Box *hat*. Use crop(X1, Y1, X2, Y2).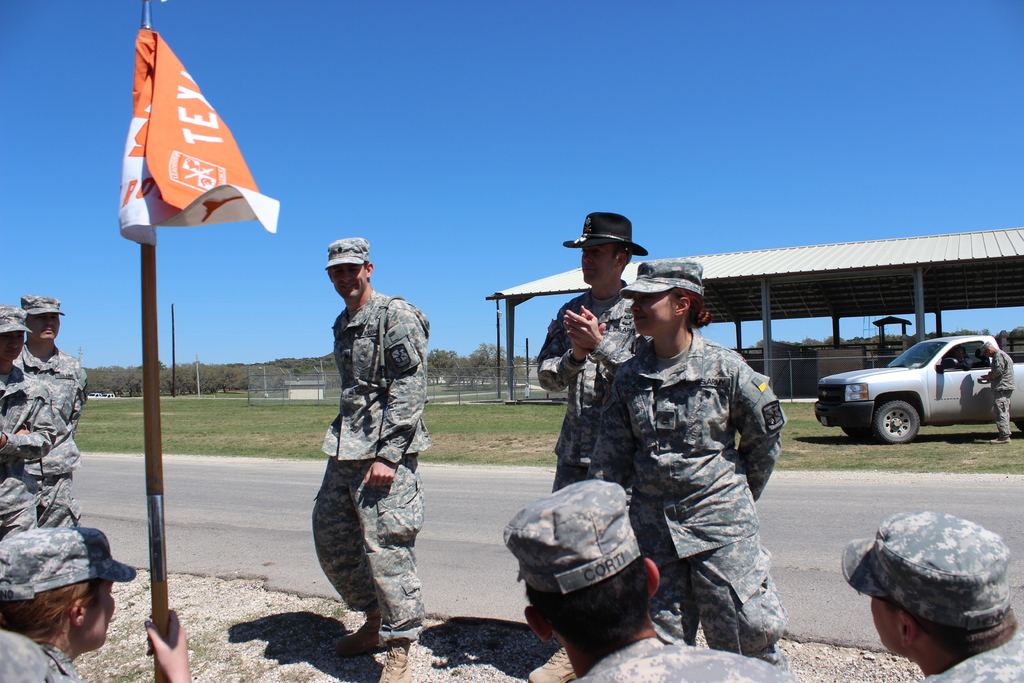
crop(325, 236, 367, 276).
